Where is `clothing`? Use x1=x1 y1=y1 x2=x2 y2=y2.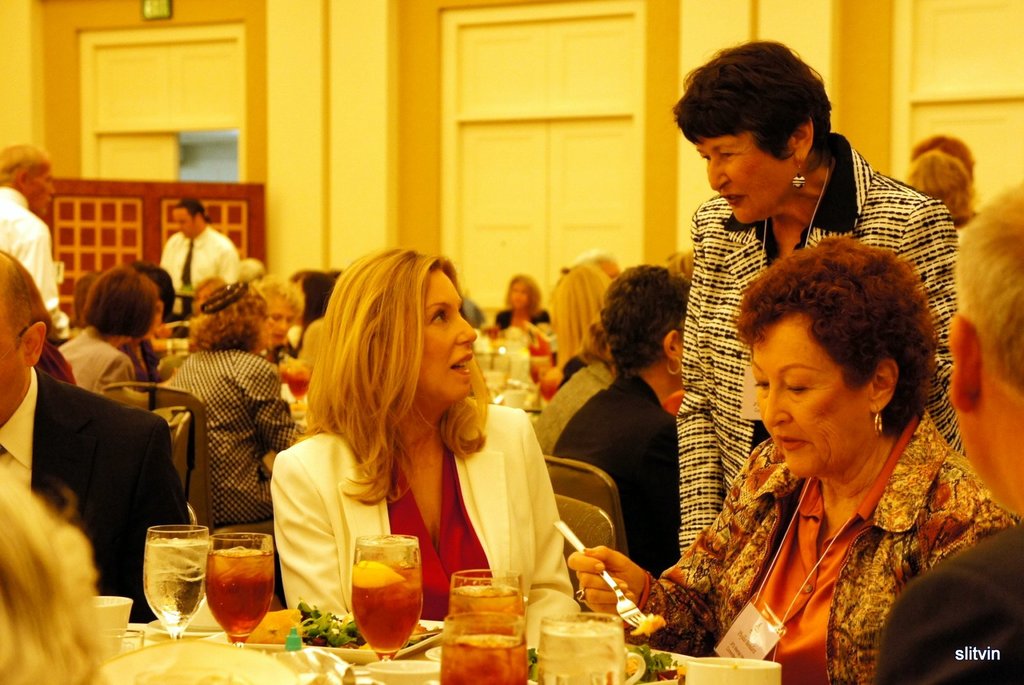
x1=550 y1=370 x2=681 y2=574.
